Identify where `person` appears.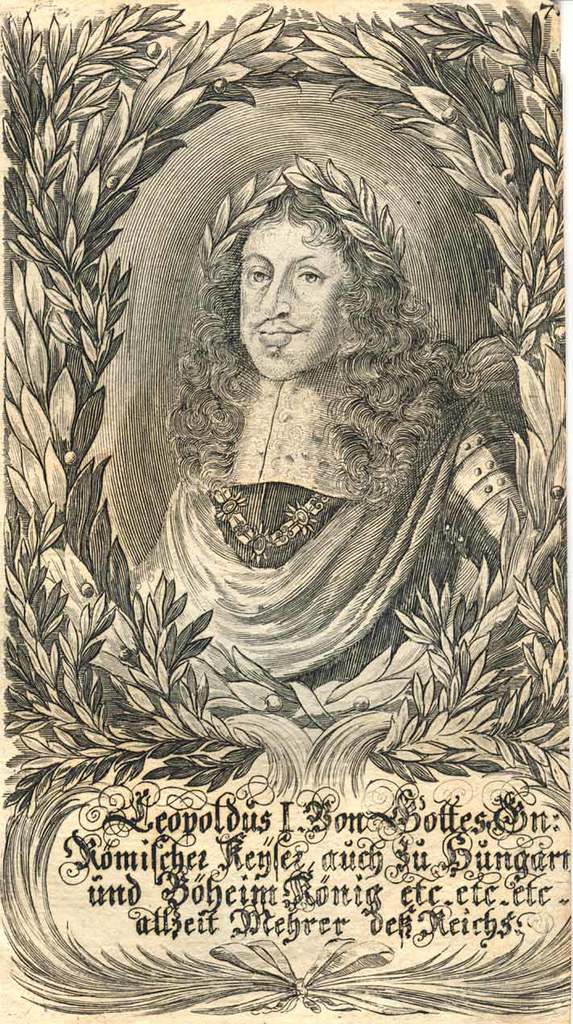
Appears at locate(161, 142, 472, 684).
